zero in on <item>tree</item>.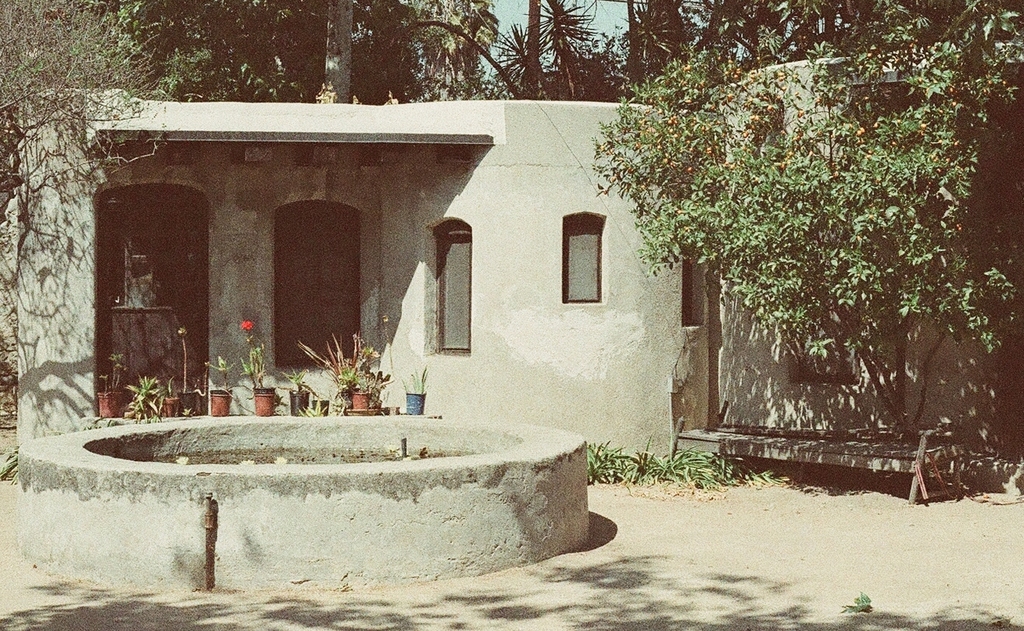
Zeroed in: {"x1": 0, "y1": 0, "x2": 213, "y2": 412}.
